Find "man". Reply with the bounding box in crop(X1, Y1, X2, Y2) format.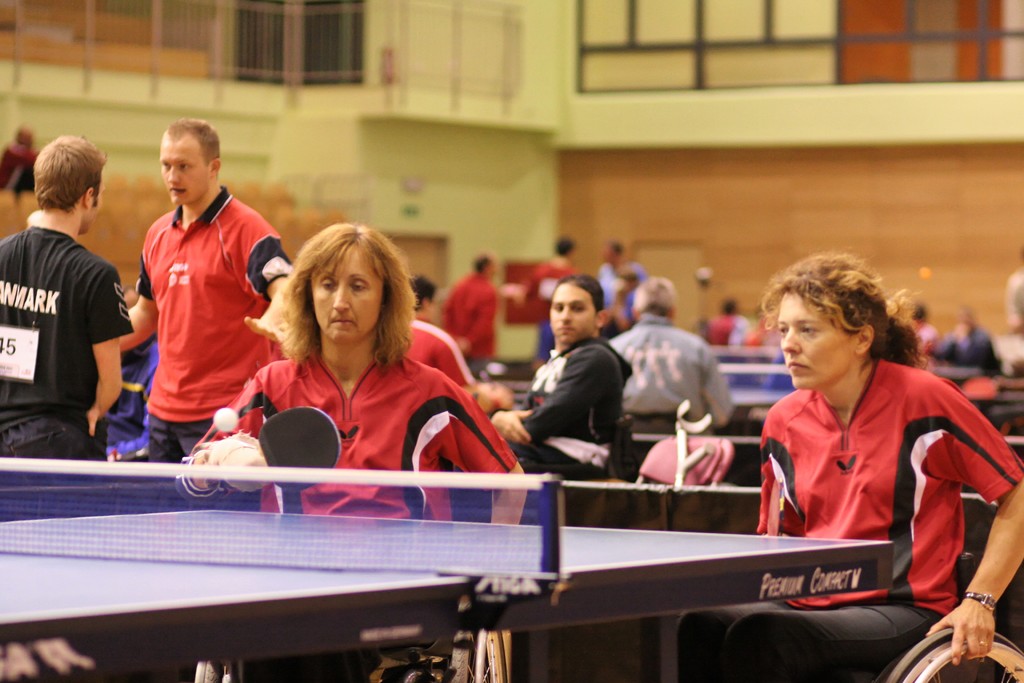
crop(0, 133, 136, 482).
